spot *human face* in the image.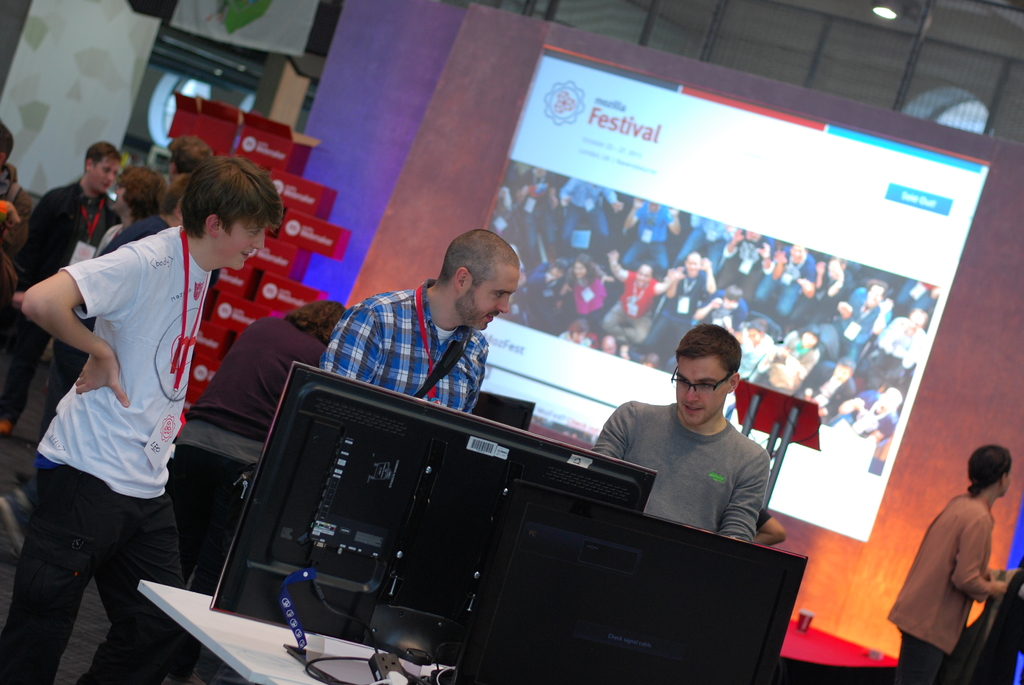
*human face* found at (x1=676, y1=352, x2=730, y2=425).
